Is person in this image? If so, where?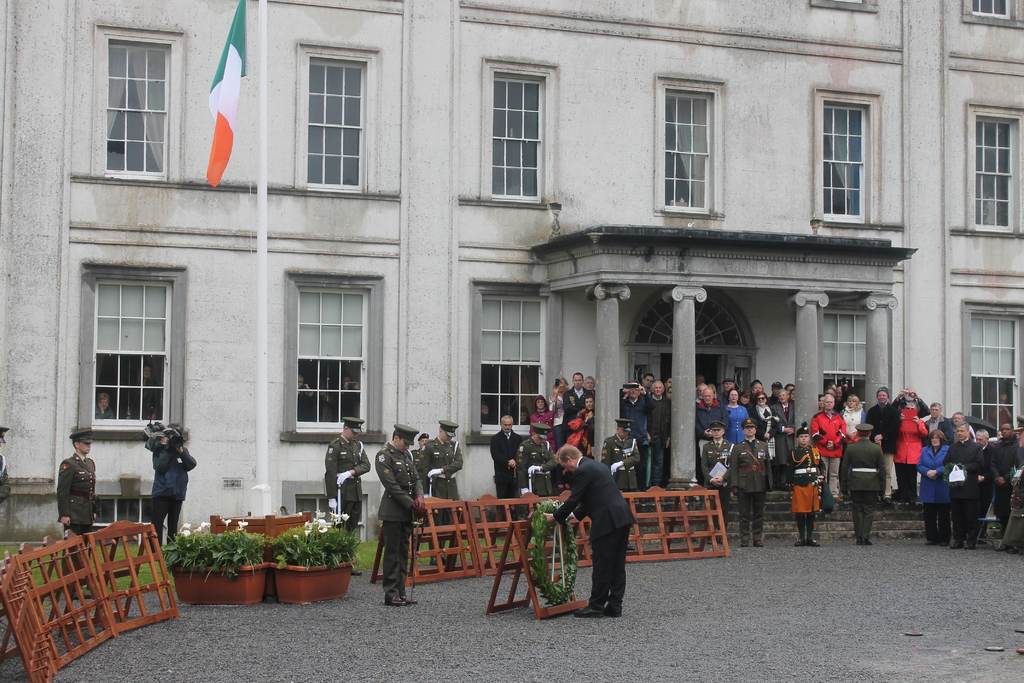
Yes, at (973,427,995,536).
